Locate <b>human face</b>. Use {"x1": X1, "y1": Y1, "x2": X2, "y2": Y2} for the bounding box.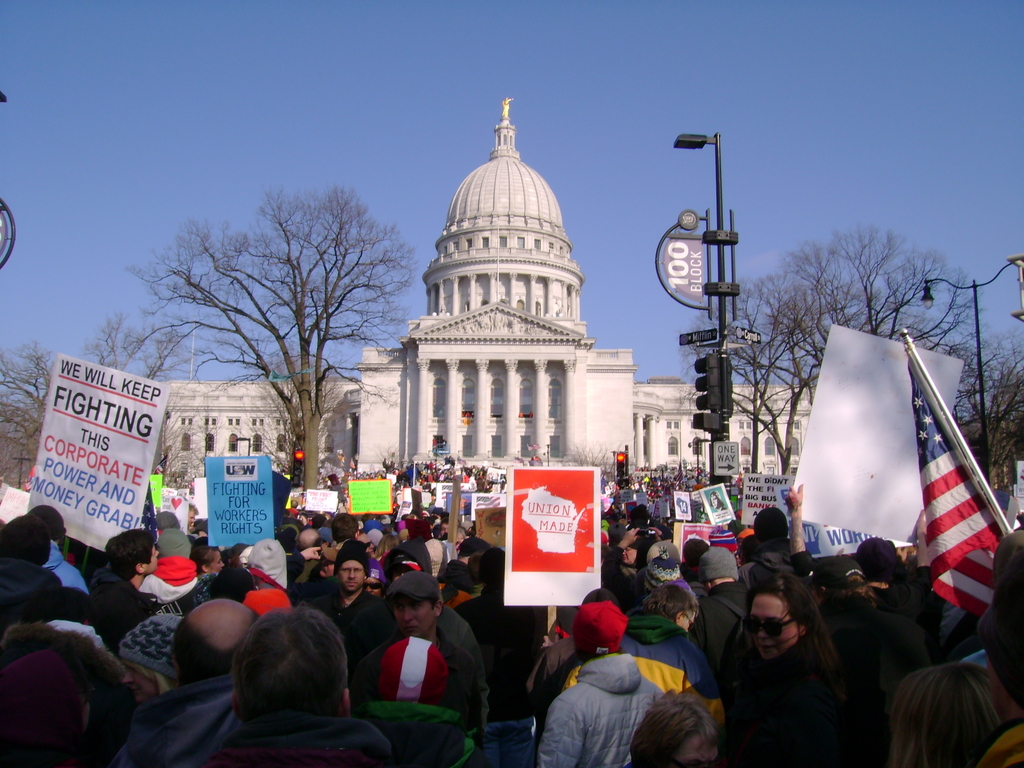
{"x1": 747, "y1": 597, "x2": 801, "y2": 657}.
